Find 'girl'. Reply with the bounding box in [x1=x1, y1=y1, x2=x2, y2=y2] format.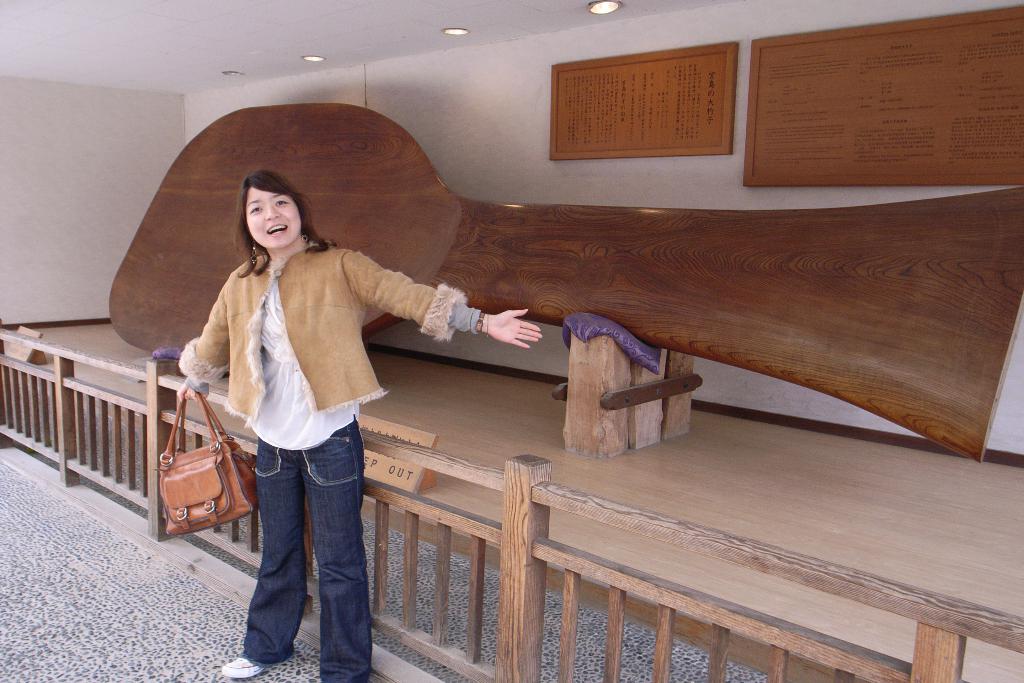
[x1=179, y1=167, x2=543, y2=682].
